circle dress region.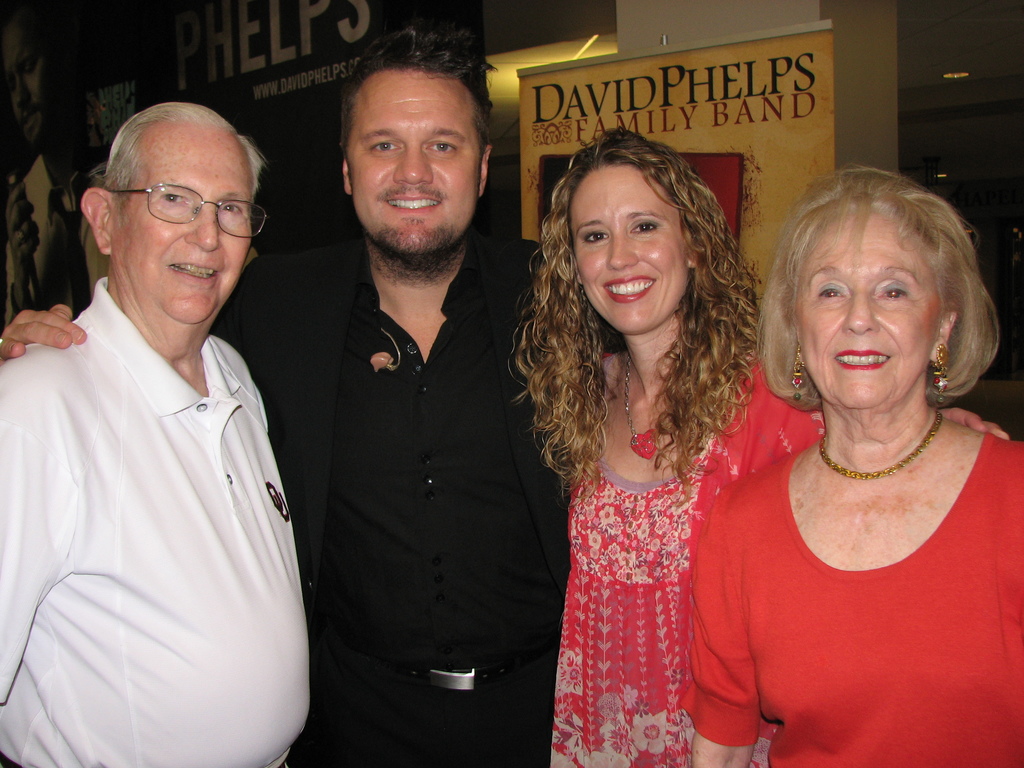
Region: bbox(552, 431, 781, 767).
